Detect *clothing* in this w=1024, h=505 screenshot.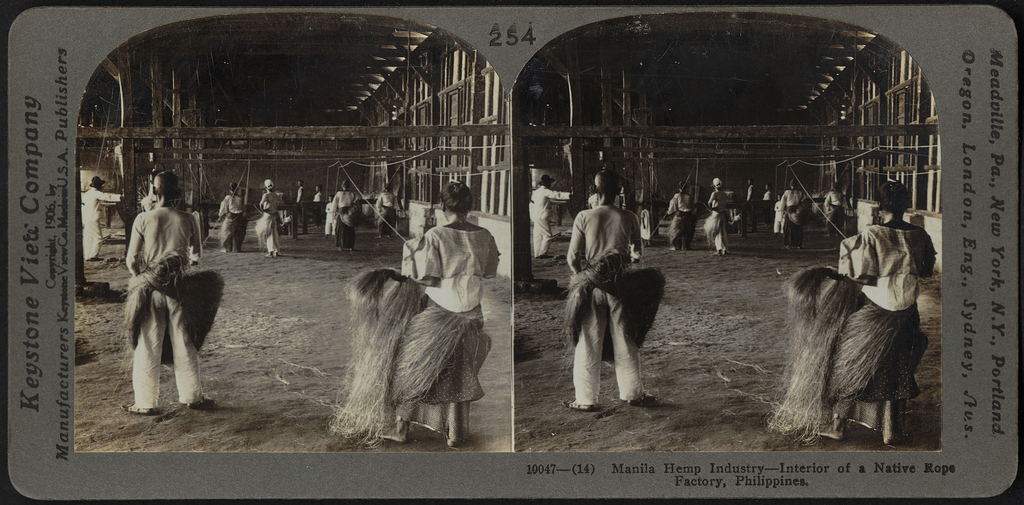
Detection: {"left": 400, "top": 216, "right": 498, "bottom": 436}.
